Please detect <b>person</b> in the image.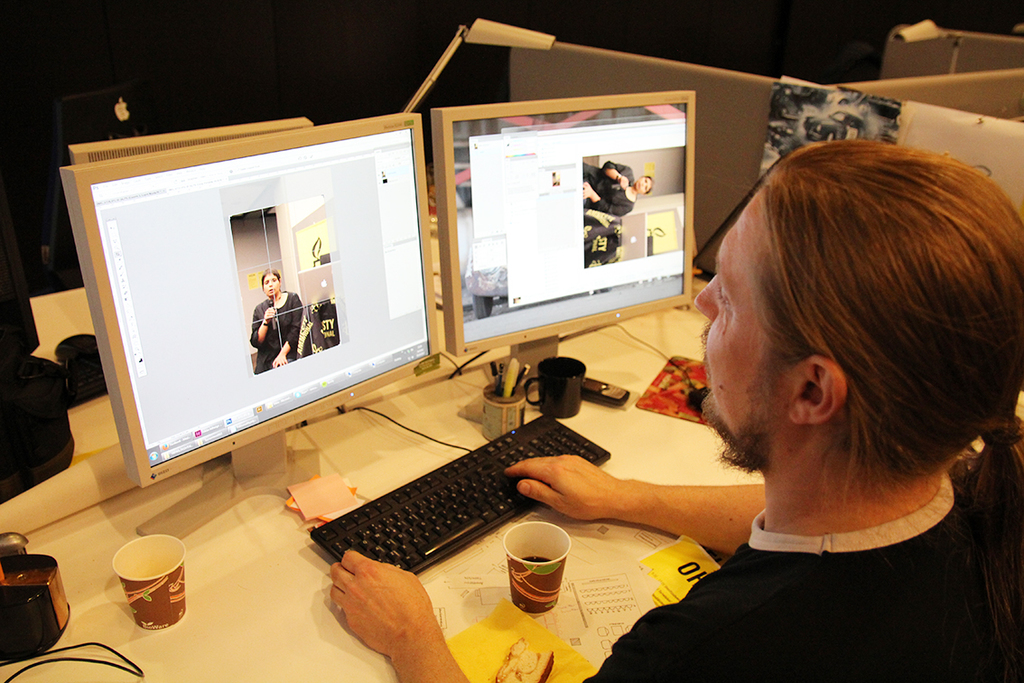
bbox=[250, 270, 303, 376].
